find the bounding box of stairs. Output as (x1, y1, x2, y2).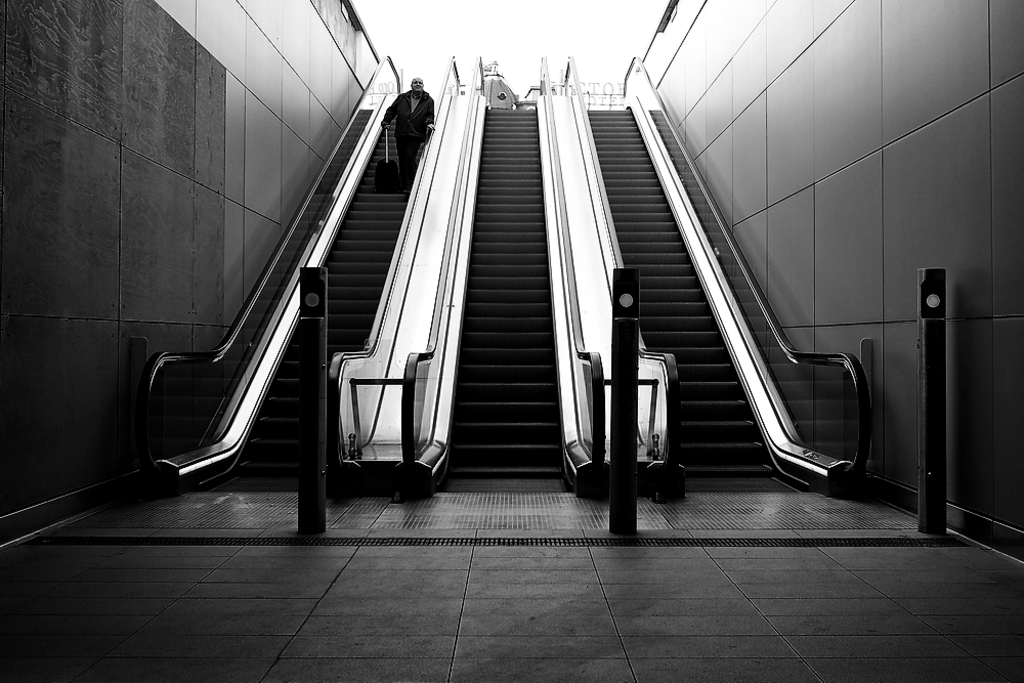
(114, 103, 376, 460).
